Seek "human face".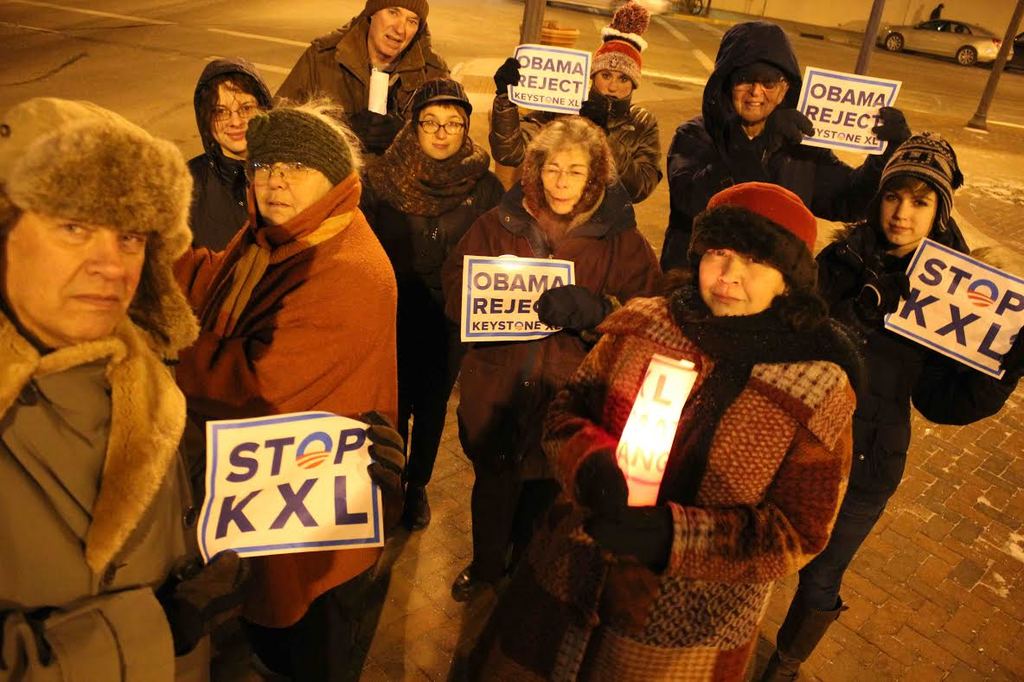
(x1=210, y1=80, x2=258, y2=153).
